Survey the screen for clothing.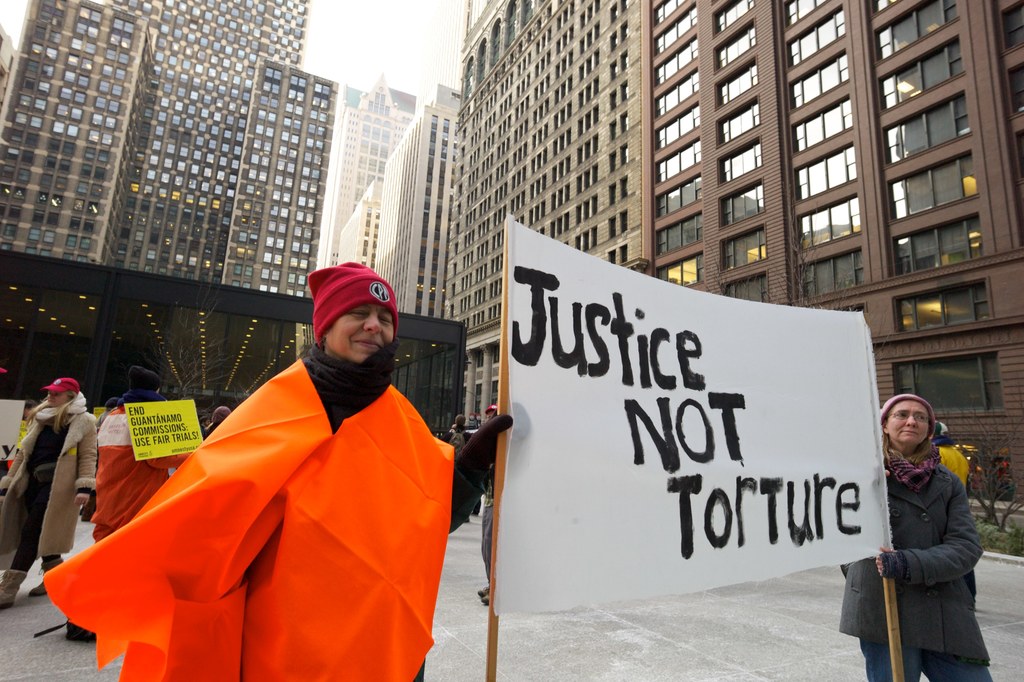
Survey found: [44,338,459,681].
